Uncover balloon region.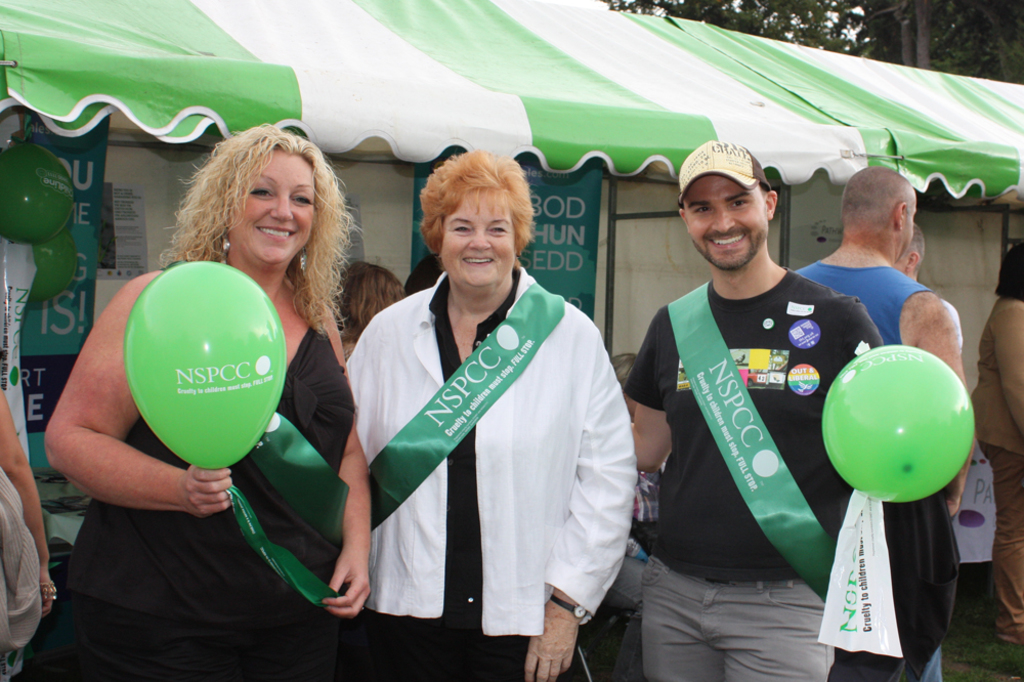
Uncovered: (left=32, top=237, right=78, bottom=313).
